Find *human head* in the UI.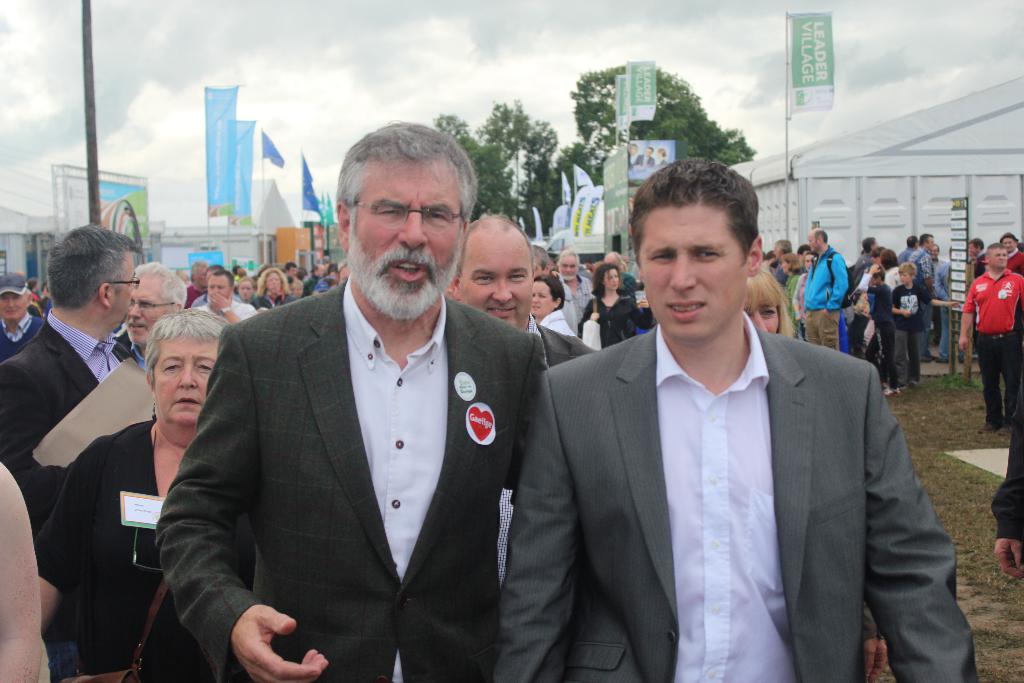
UI element at (314,278,326,299).
